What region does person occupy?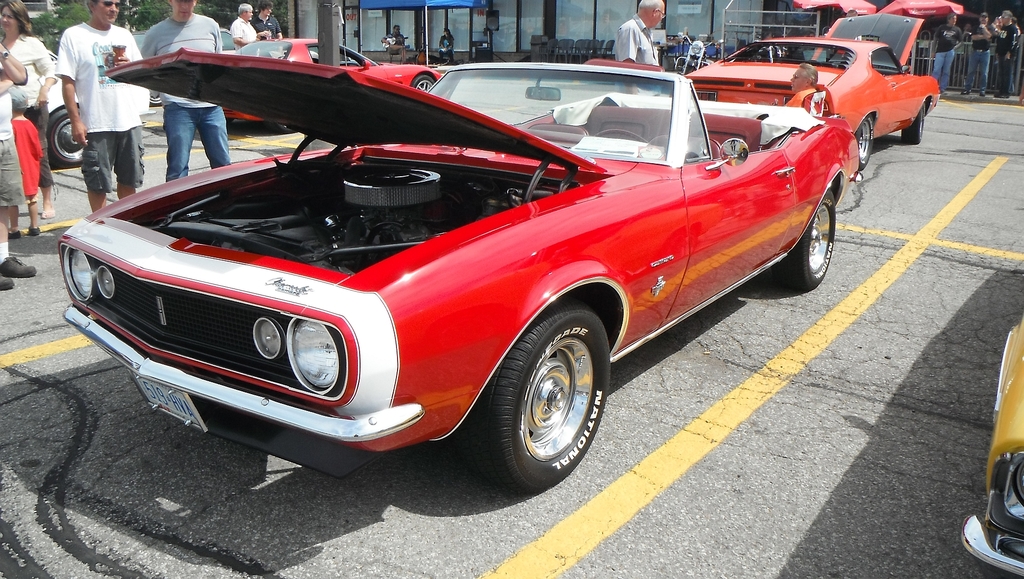
[957,6,995,97].
